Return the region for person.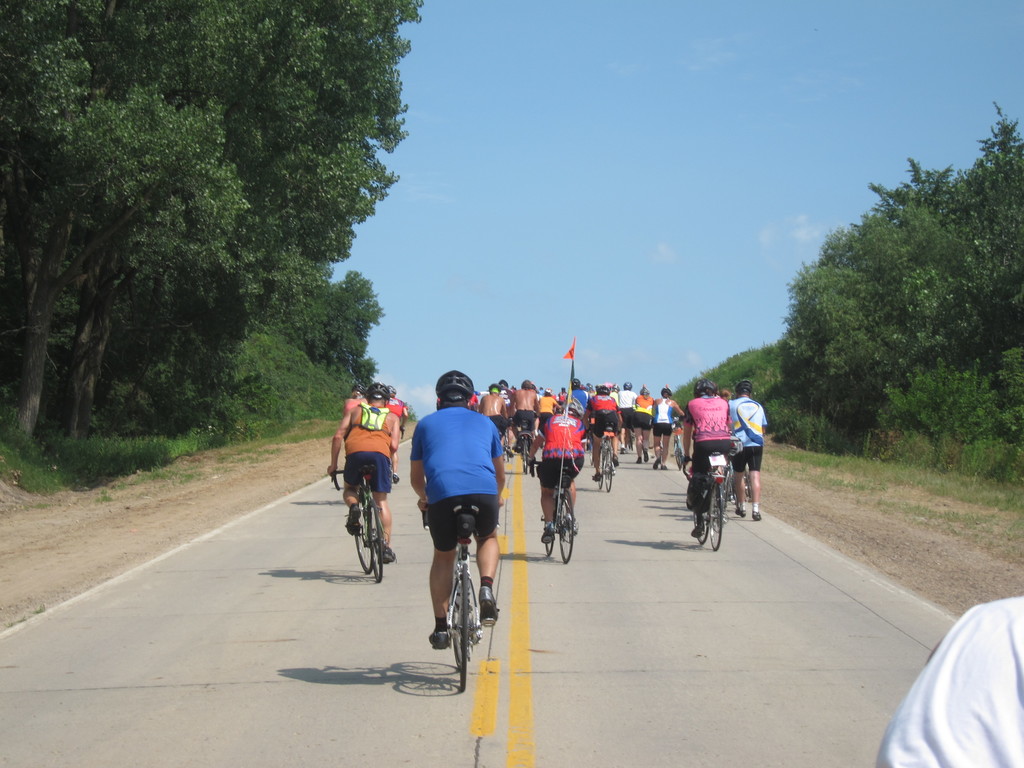
BBox(728, 376, 768, 522).
